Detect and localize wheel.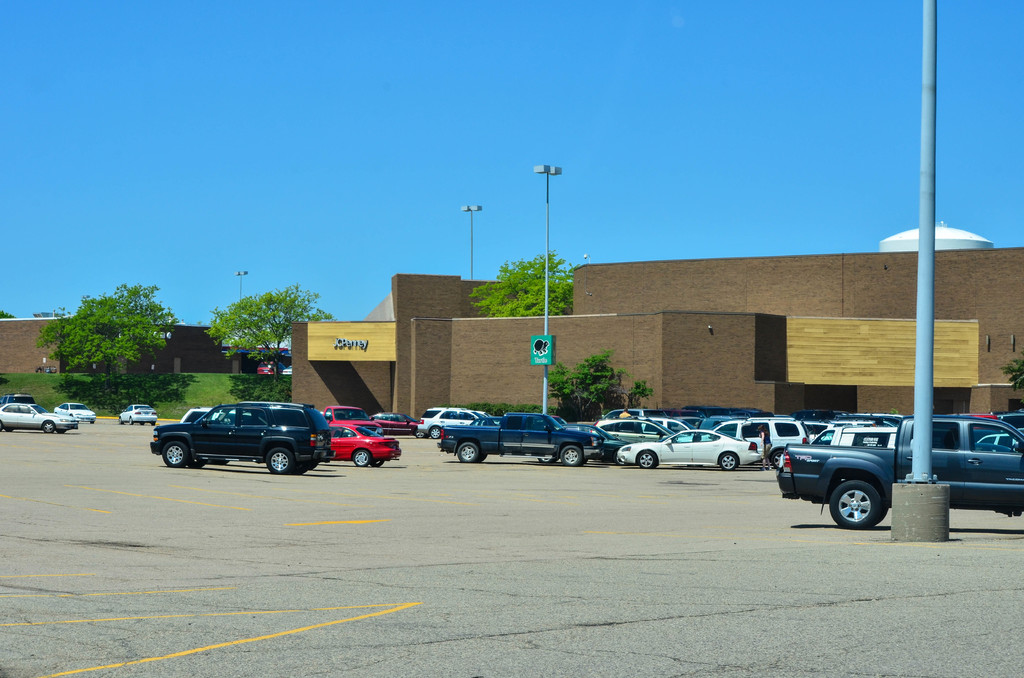
Localized at x1=214, y1=459, x2=228, y2=464.
